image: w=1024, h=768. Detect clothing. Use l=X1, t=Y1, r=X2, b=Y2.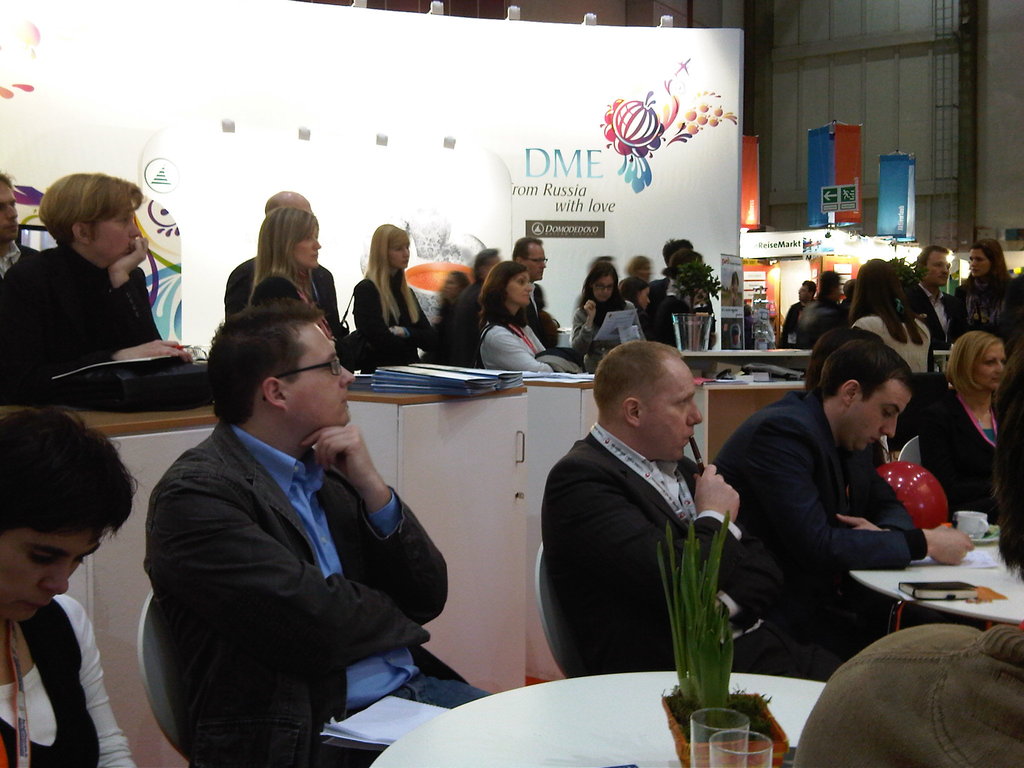
l=0, t=588, r=140, b=767.
